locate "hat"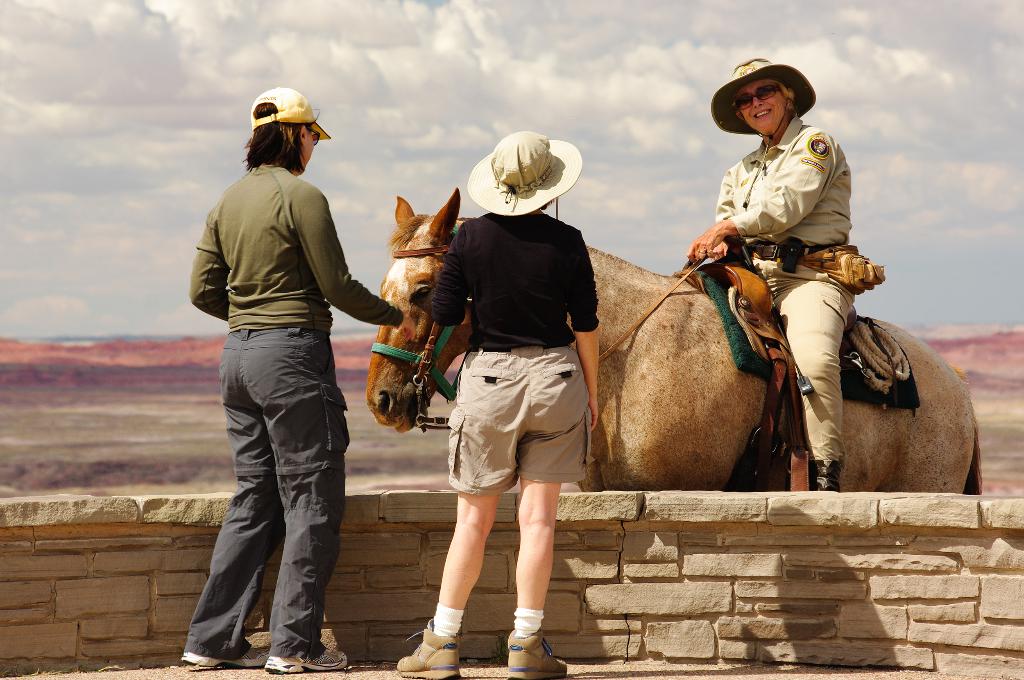
Rect(707, 54, 818, 136)
